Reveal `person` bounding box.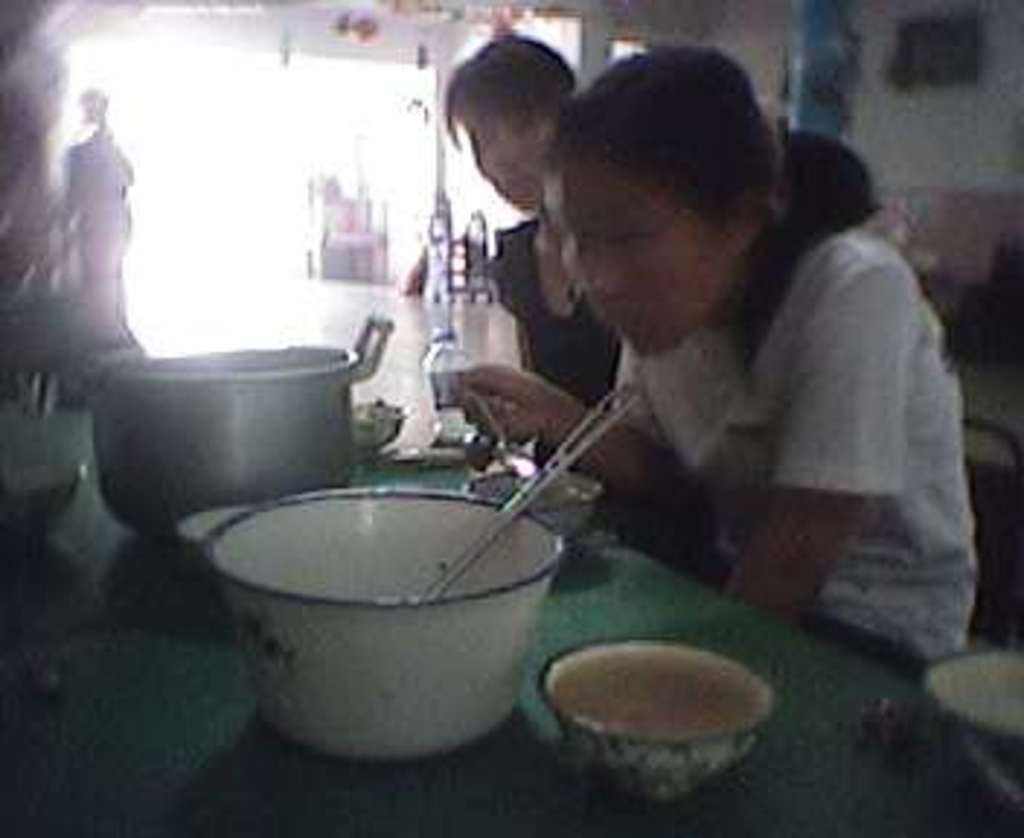
Revealed: pyautogui.locateOnScreen(460, 47, 960, 666).
